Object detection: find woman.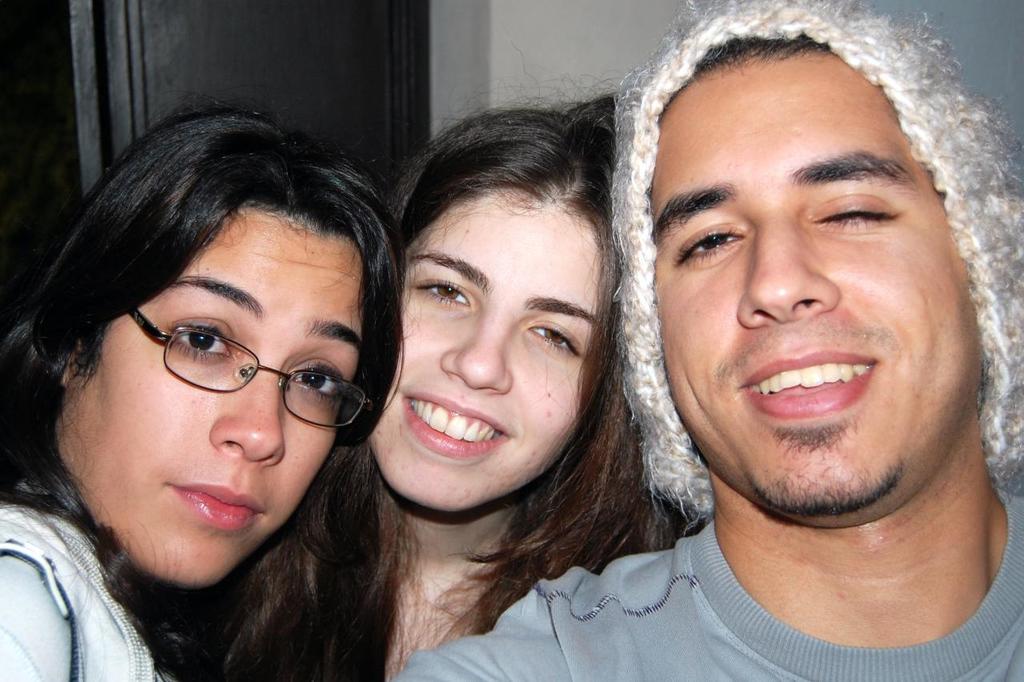
192/72/699/681.
